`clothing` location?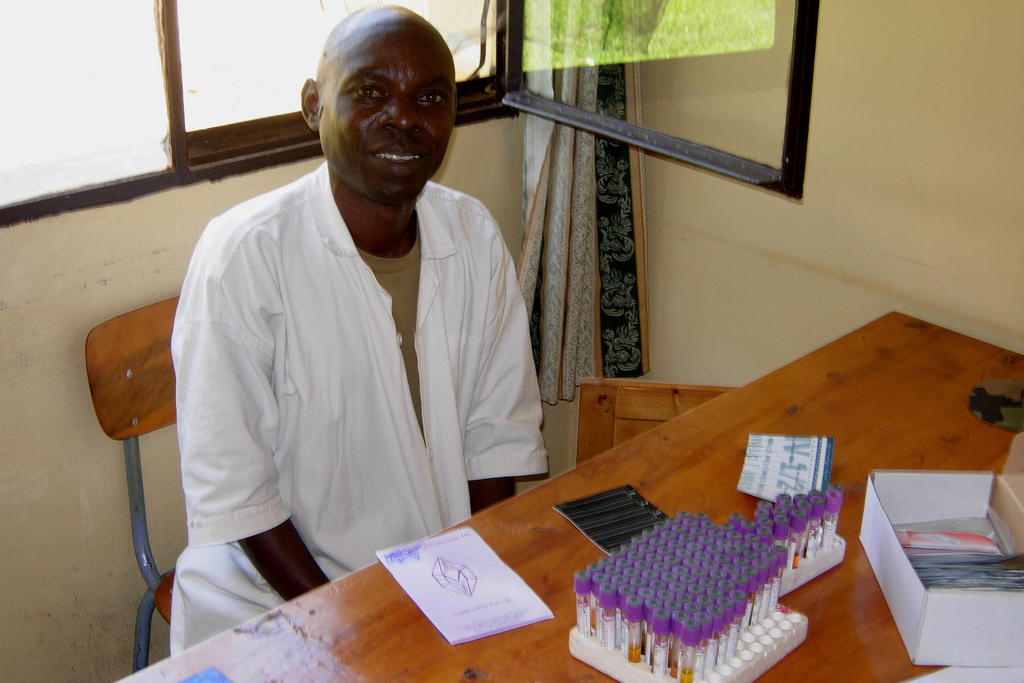
[left=162, top=147, right=550, bottom=622]
